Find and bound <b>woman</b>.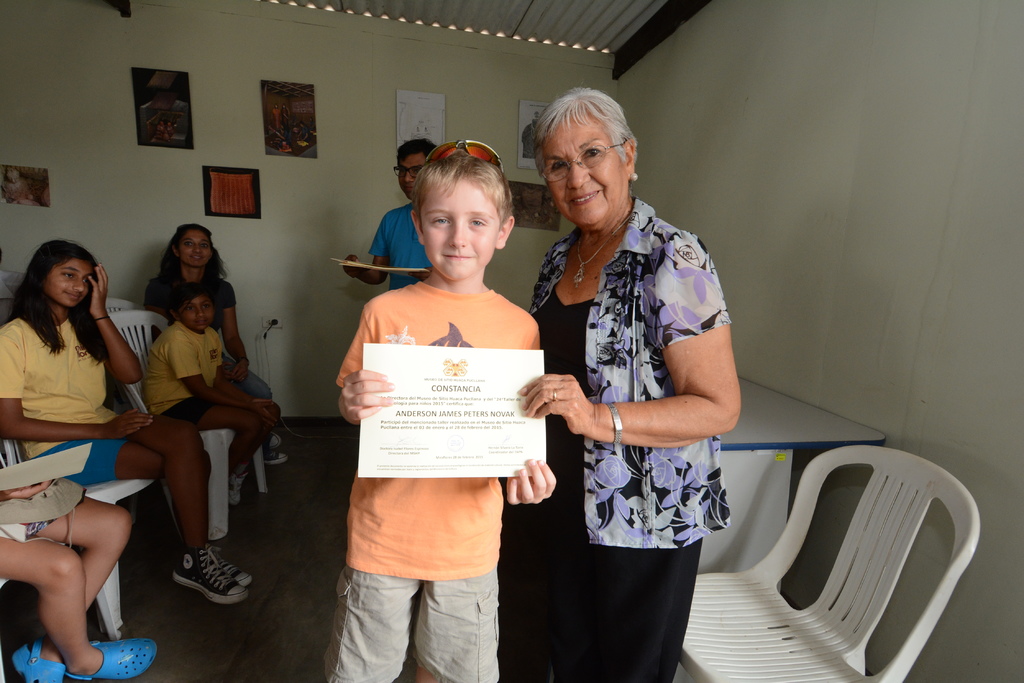
Bound: [146, 224, 291, 469].
